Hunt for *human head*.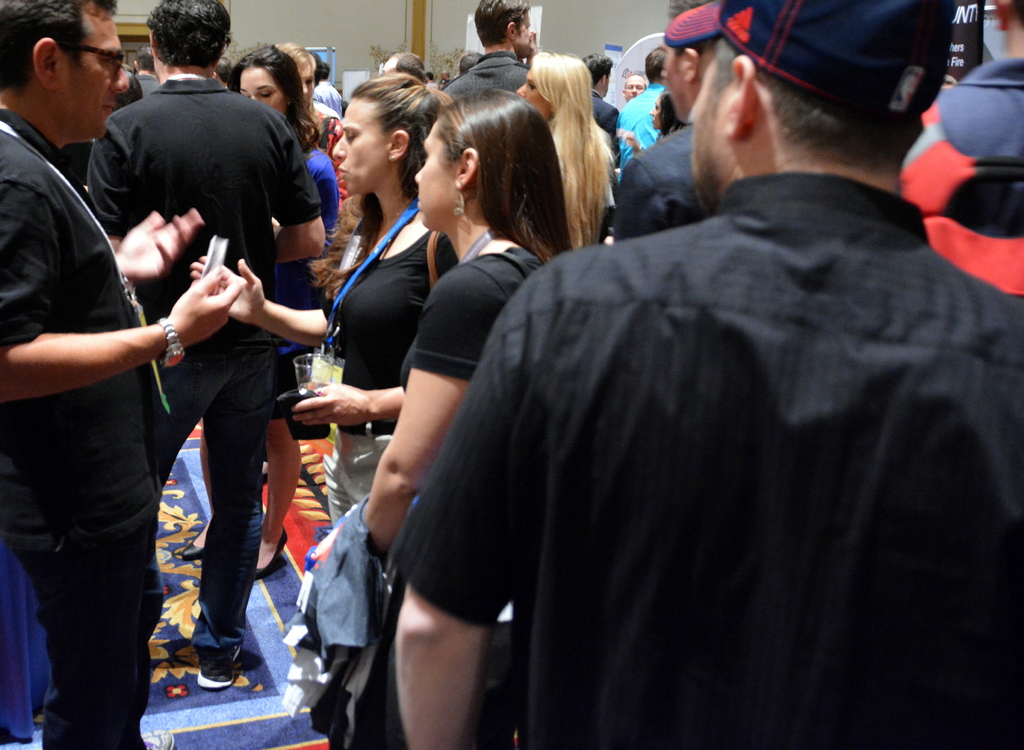
Hunted down at locate(275, 39, 316, 111).
